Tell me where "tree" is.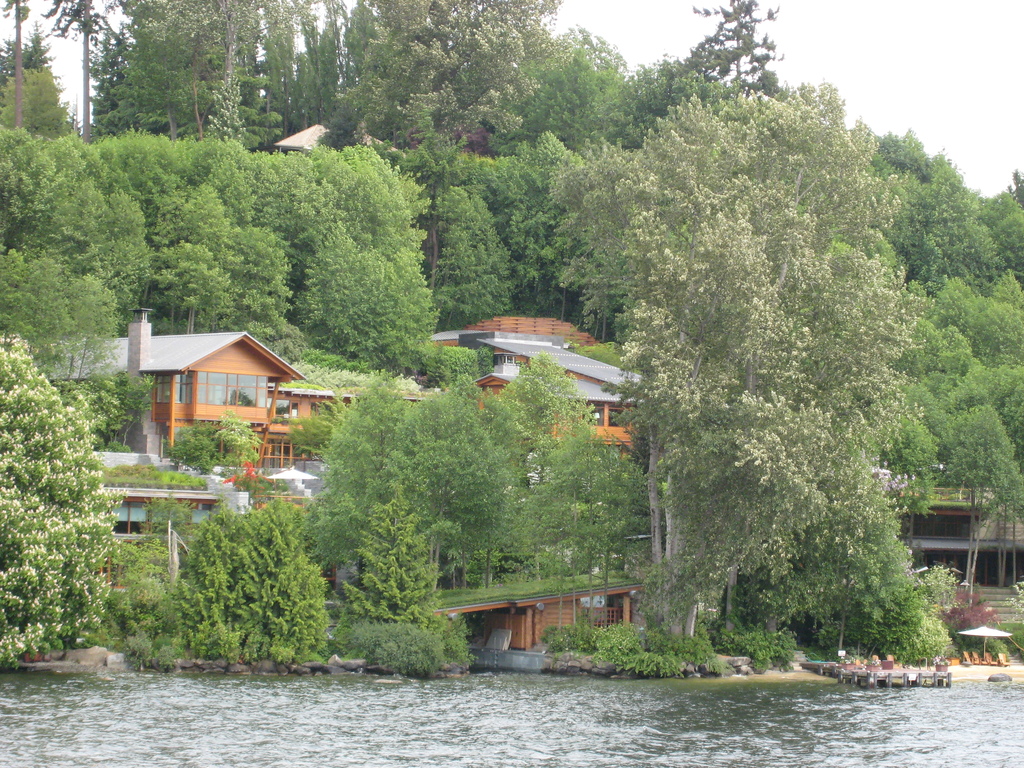
"tree" is at 0/68/70/146.
